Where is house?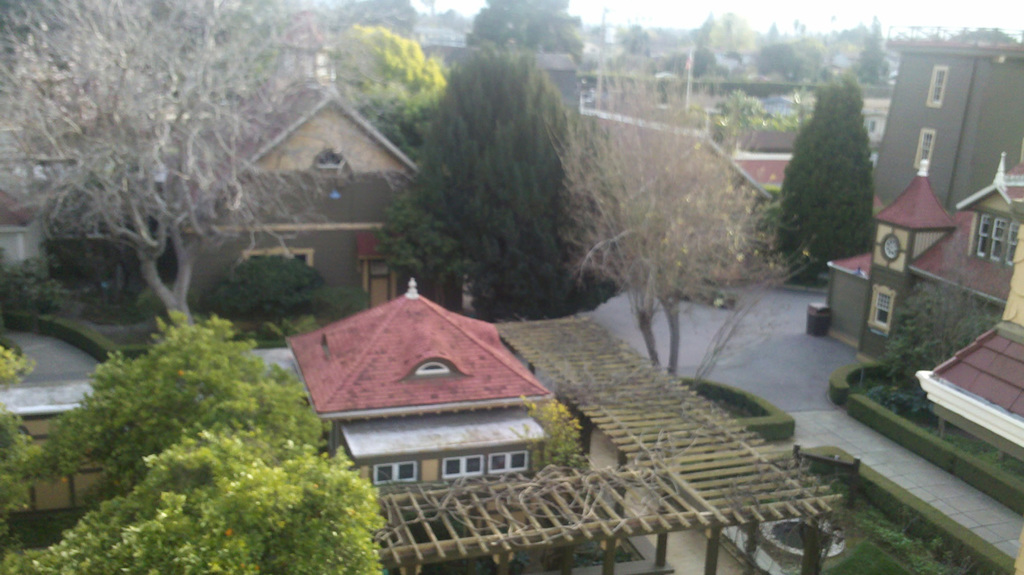
825:34:1023:457.
